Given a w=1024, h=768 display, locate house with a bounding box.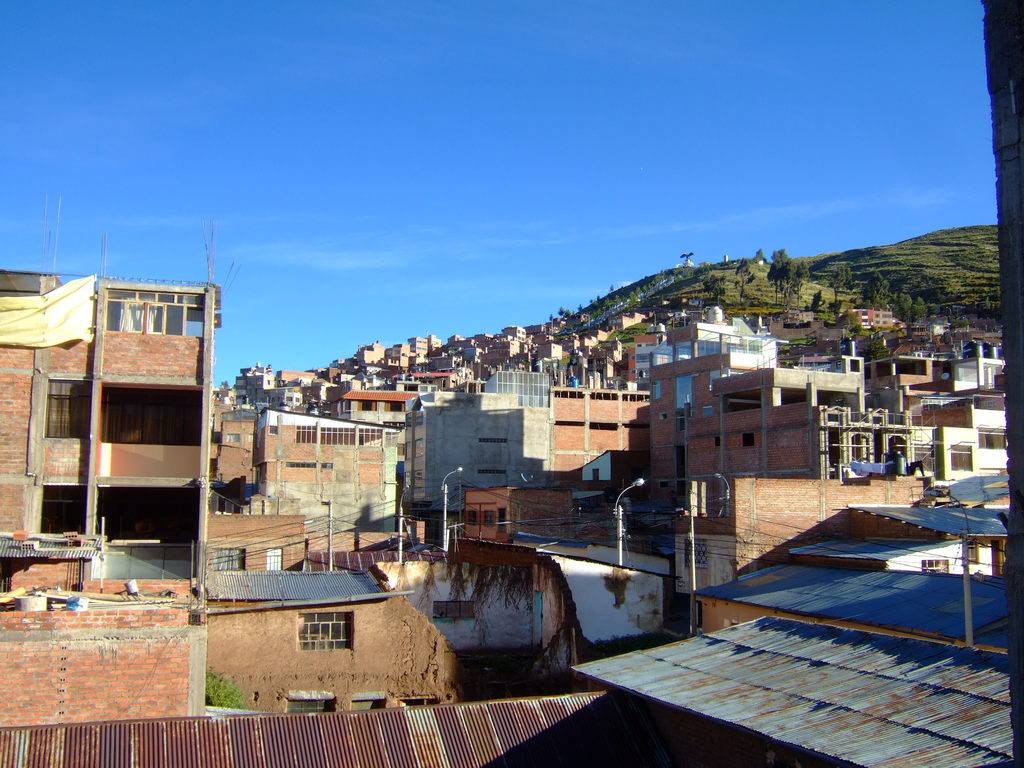
Located: bbox(696, 257, 708, 271).
